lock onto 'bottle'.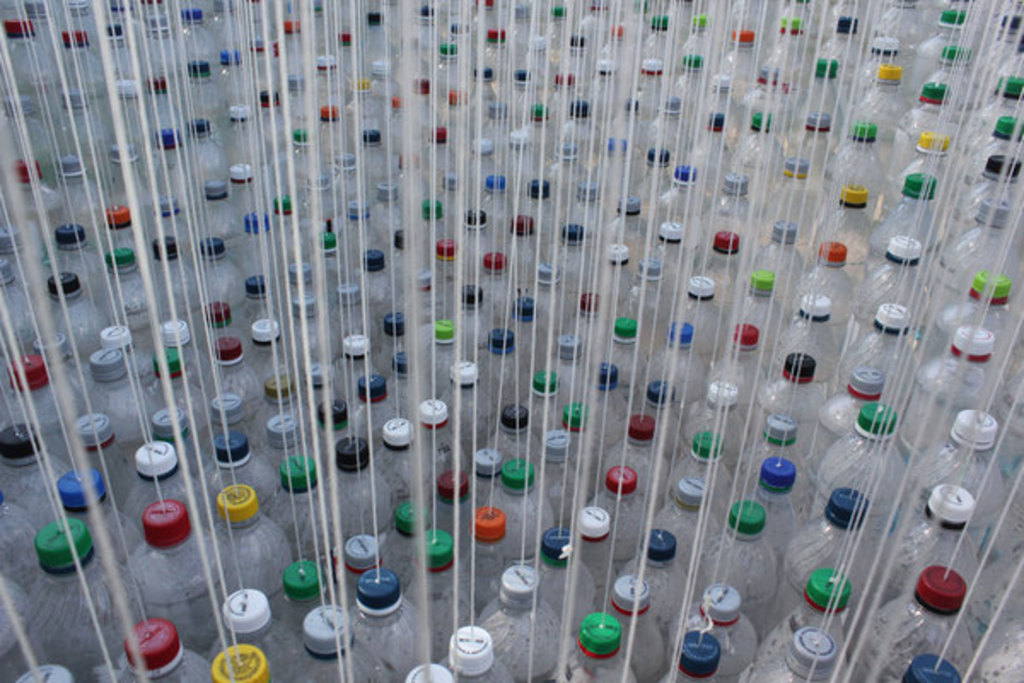
Locked: [x1=710, y1=324, x2=765, y2=422].
